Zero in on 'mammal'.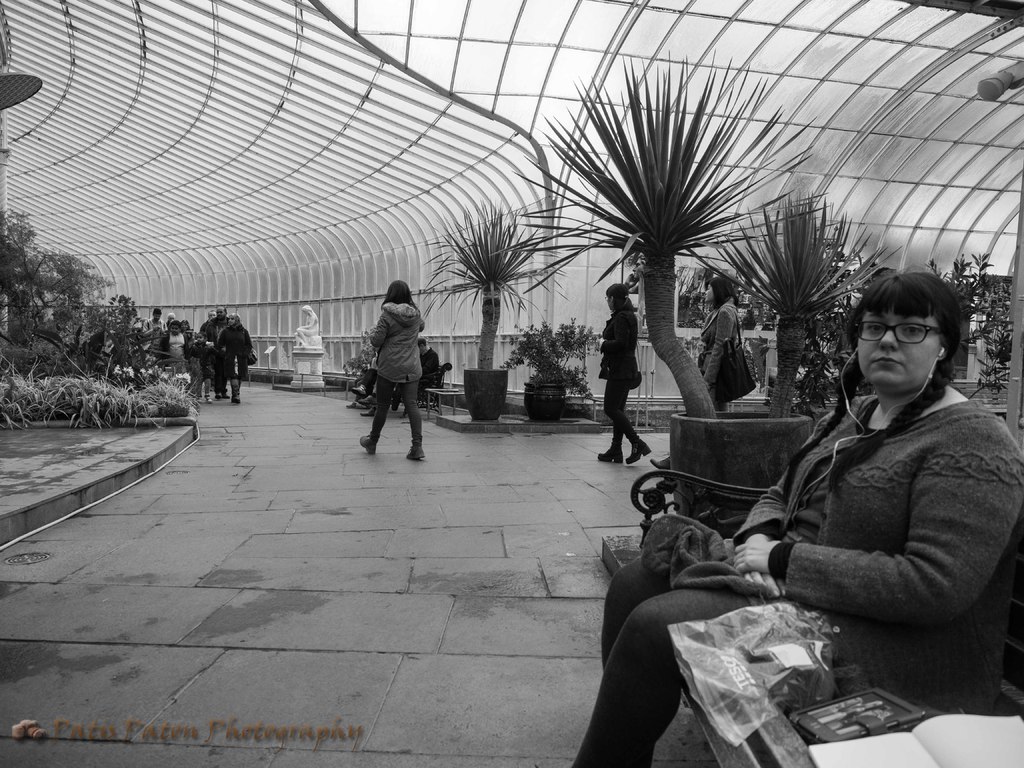
Zeroed in: box=[143, 312, 164, 336].
